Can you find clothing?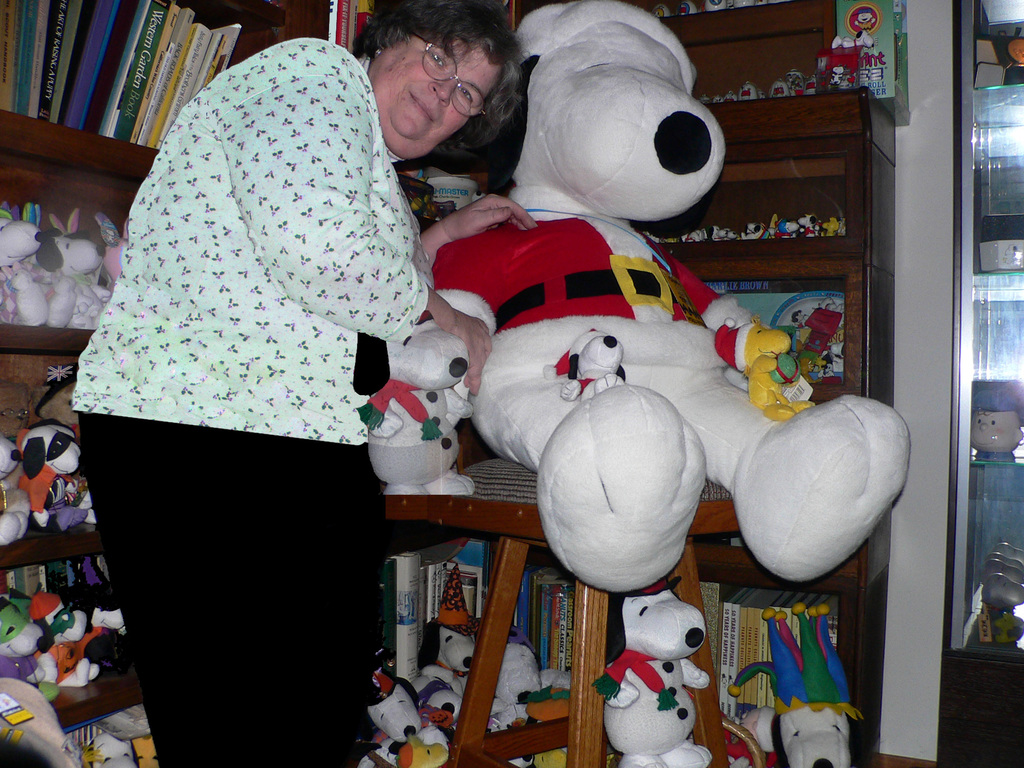
Yes, bounding box: <bbox>63, 23, 454, 711</bbox>.
